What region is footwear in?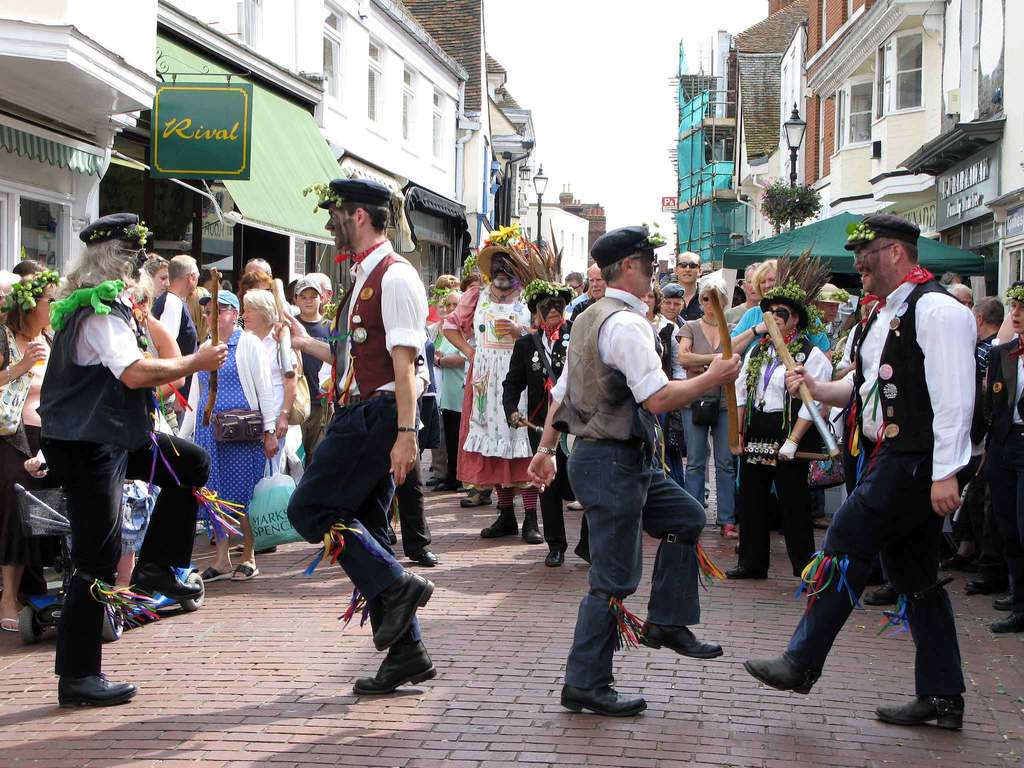
bbox=[565, 499, 582, 508].
